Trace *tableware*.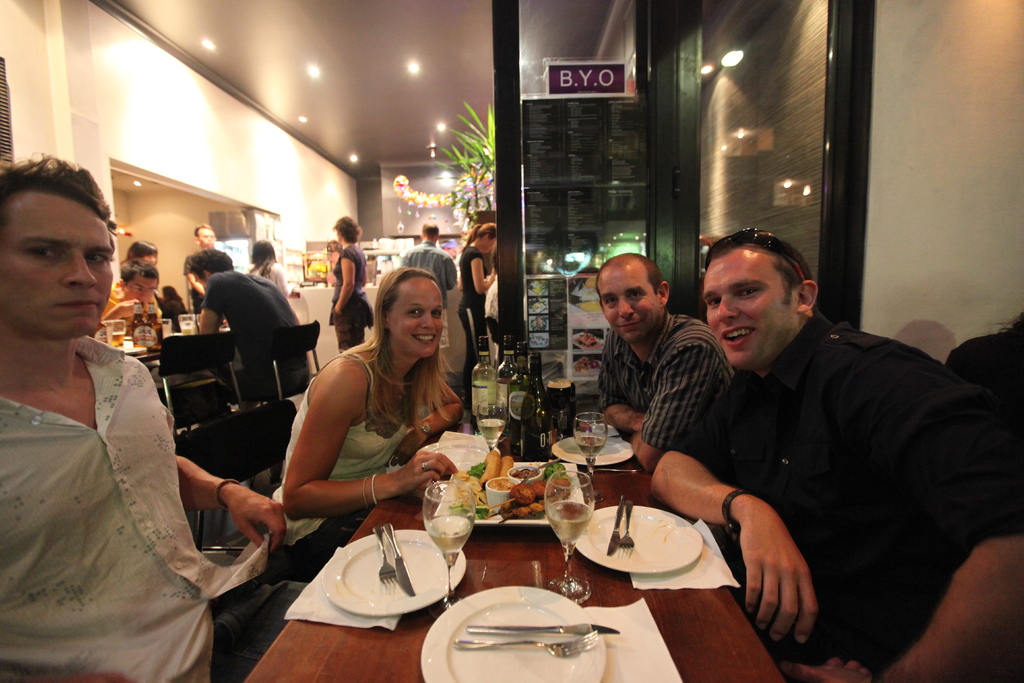
Traced to region(420, 481, 473, 611).
